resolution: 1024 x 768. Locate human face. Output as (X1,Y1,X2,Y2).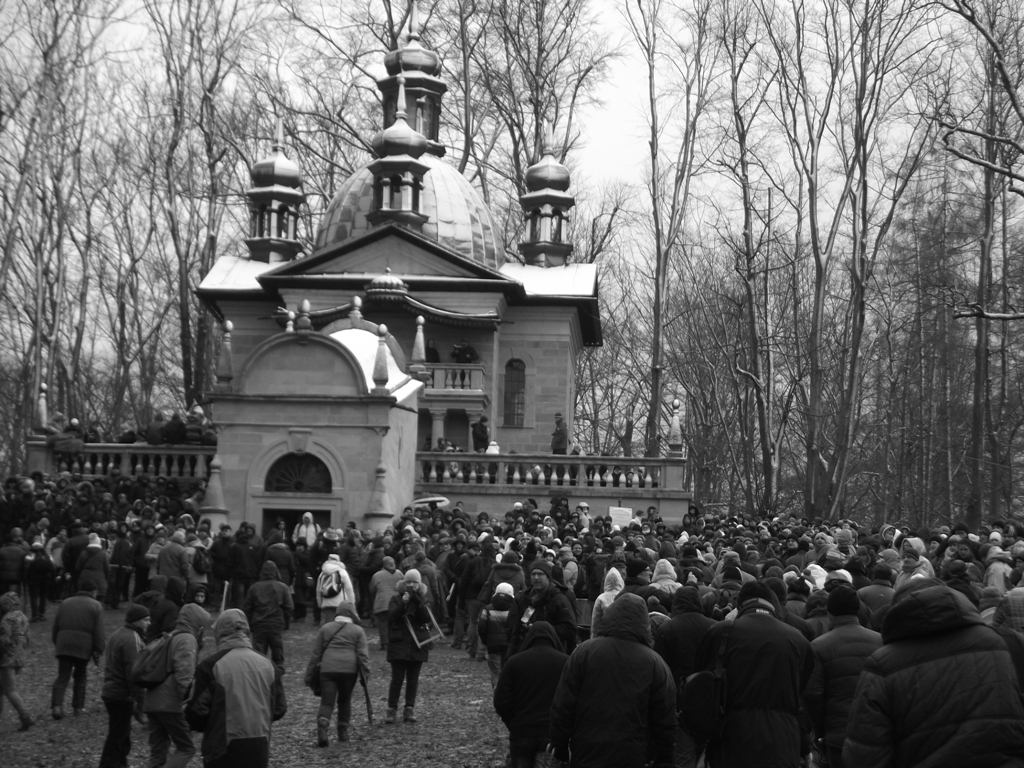
(660,528,661,531).
